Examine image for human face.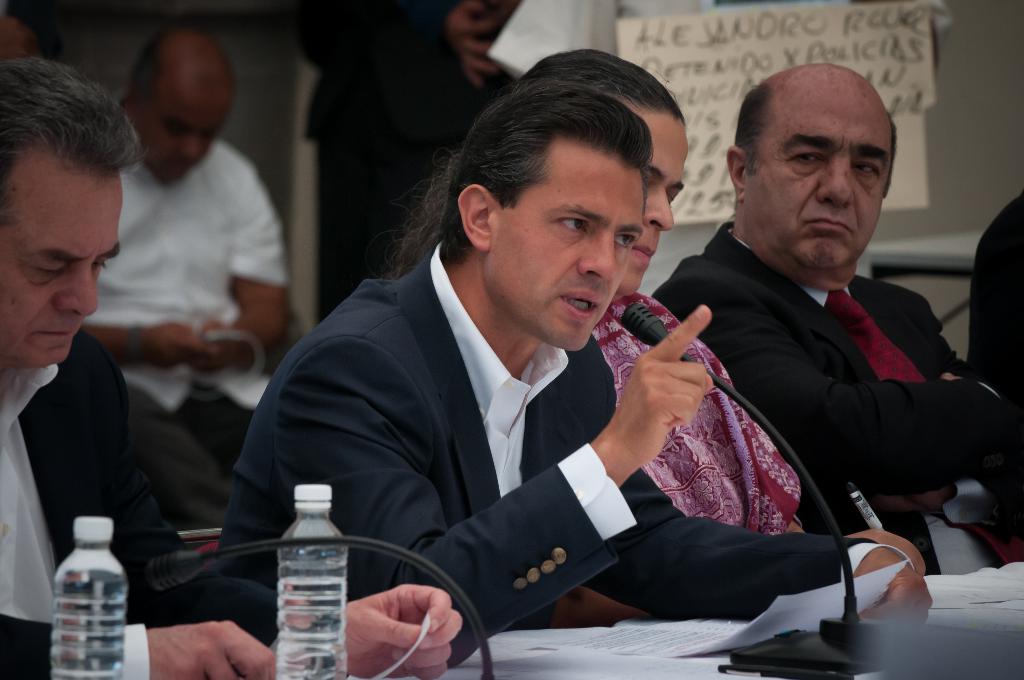
Examination result: [745, 90, 895, 277].
